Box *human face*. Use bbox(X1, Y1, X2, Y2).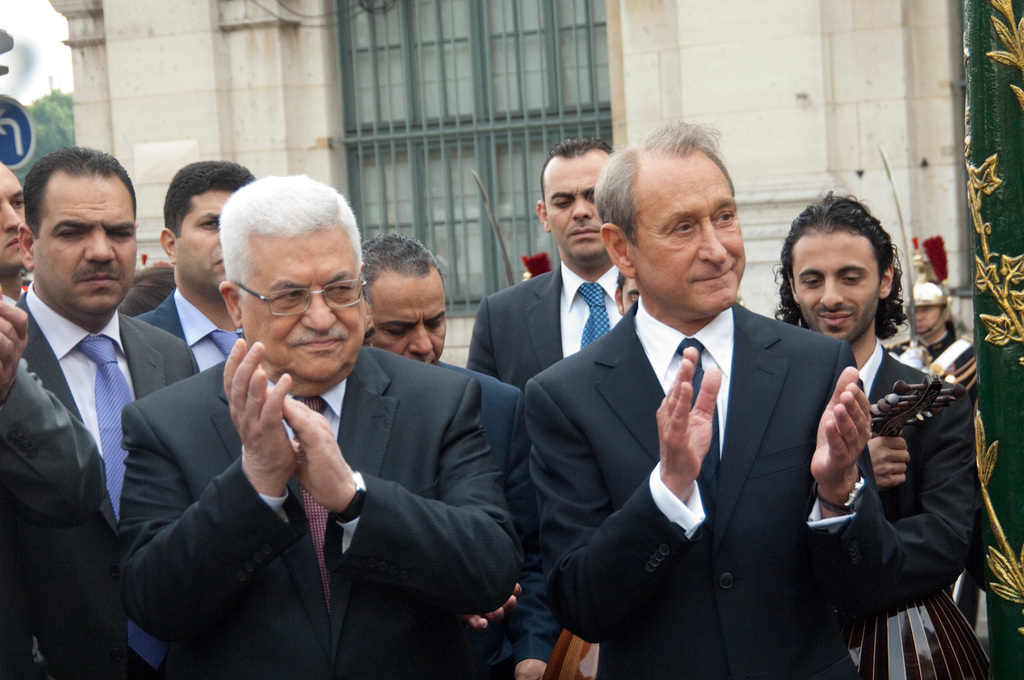
bbox(36, 171, 135, 314).
